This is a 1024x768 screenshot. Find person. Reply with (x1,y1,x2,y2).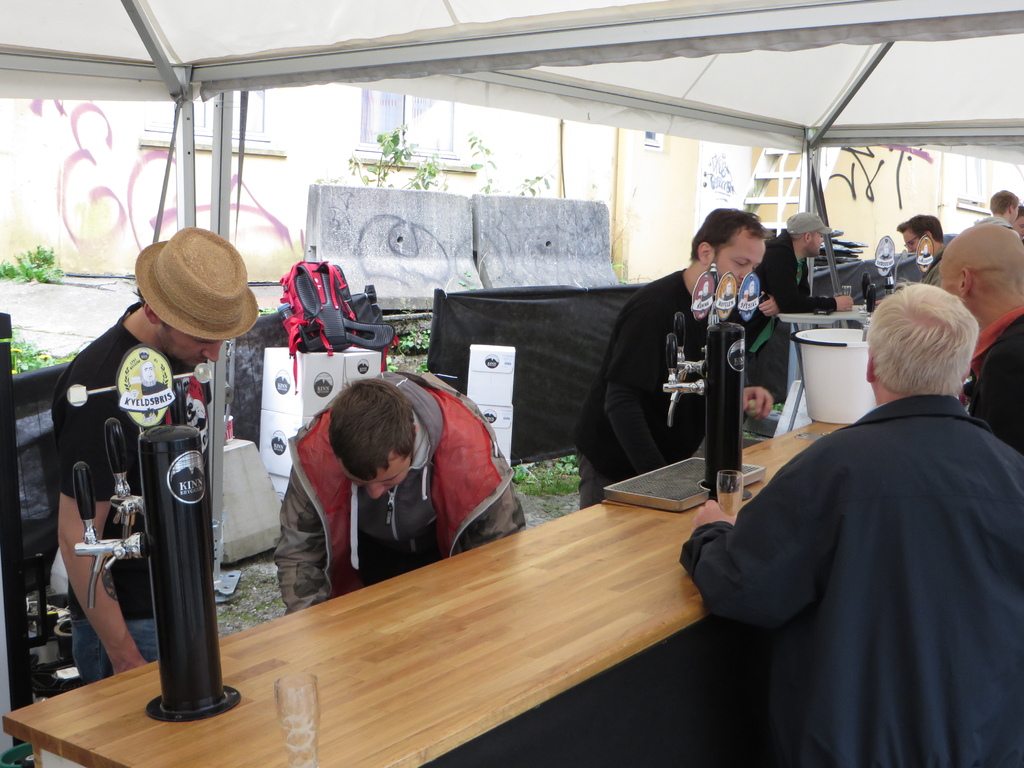
(682,276,1023,767).
